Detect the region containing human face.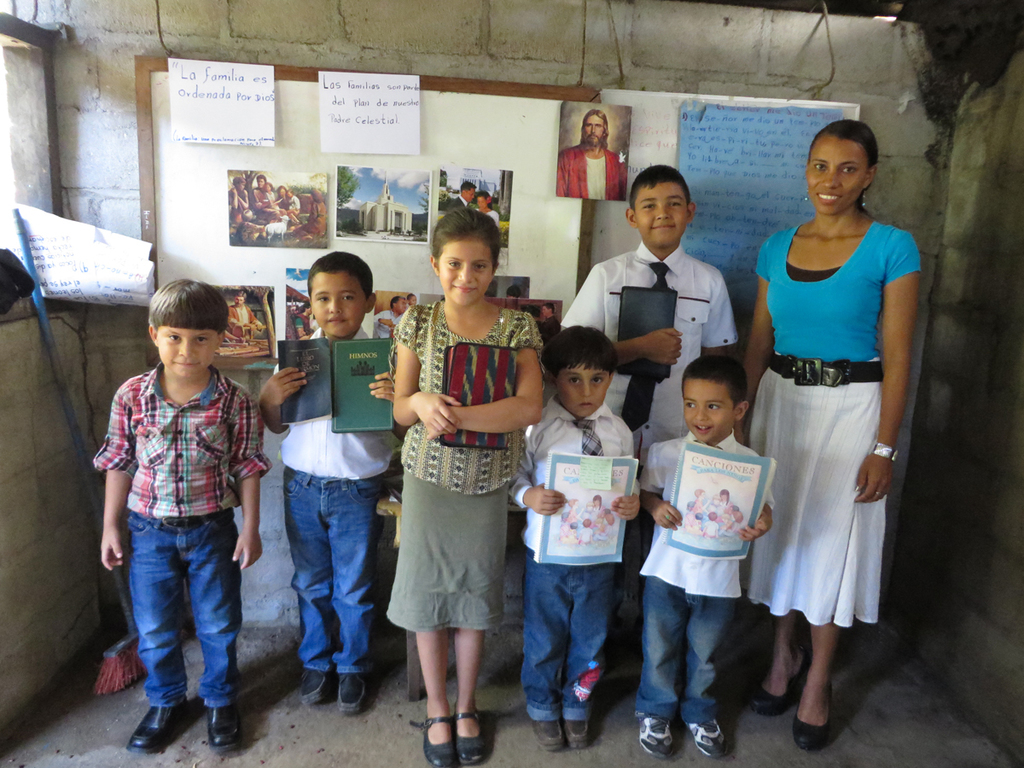
rect(477, 196, 486, 208).
